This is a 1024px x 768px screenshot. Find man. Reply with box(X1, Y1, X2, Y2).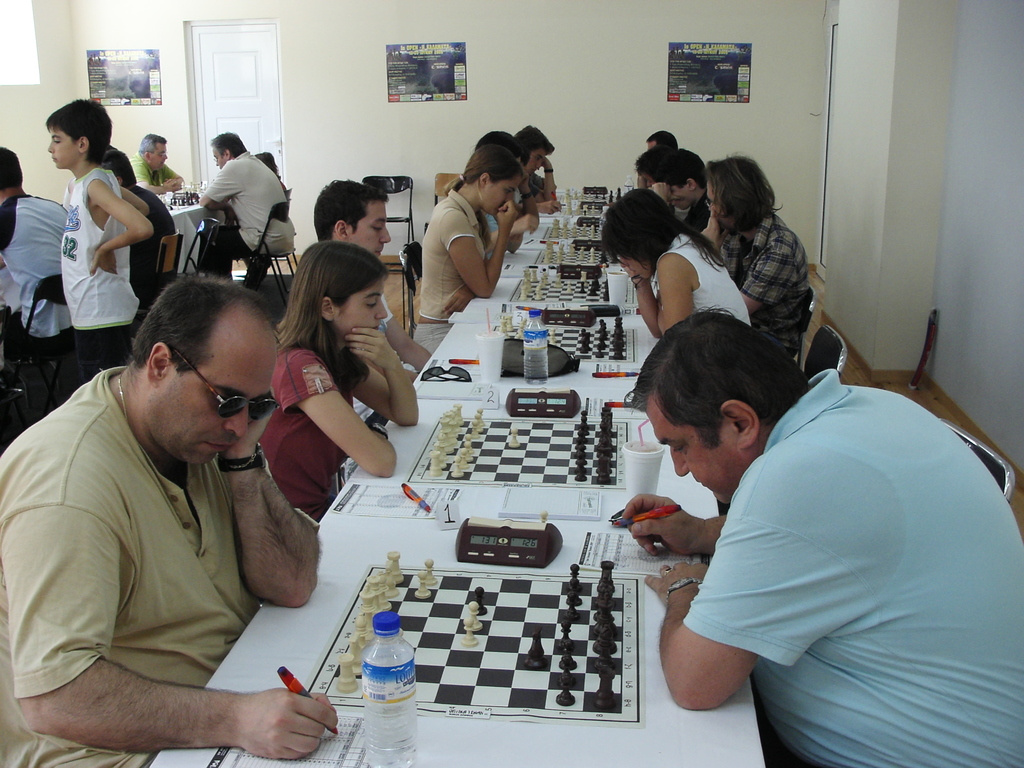
box(595, 302, 1023, 767).
